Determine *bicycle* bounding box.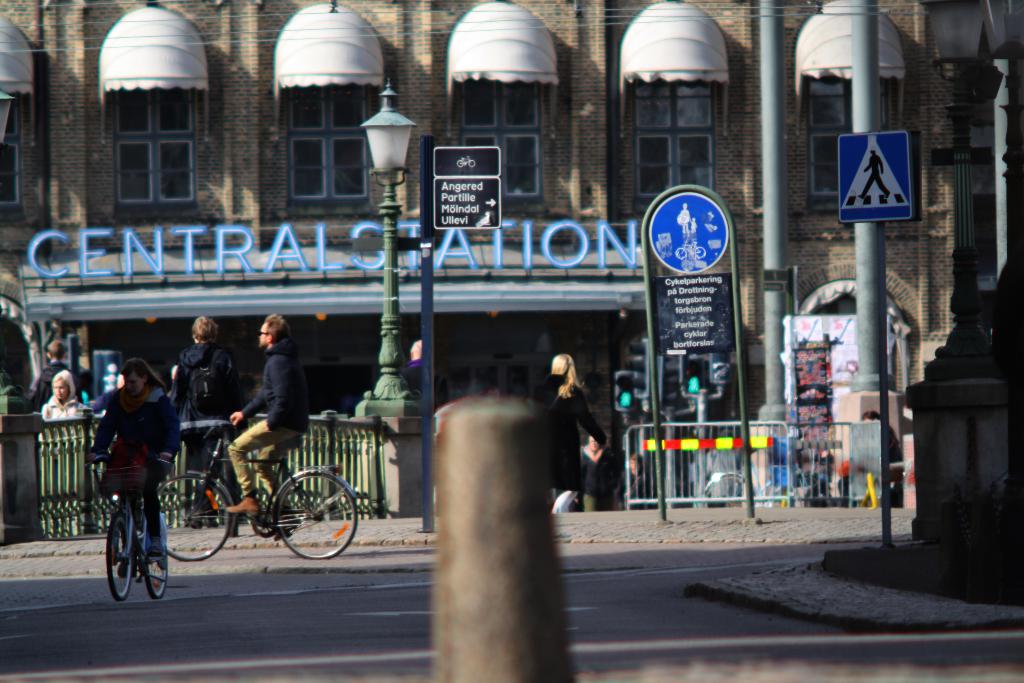
Determined: locate(149, 419, 362, 557).
